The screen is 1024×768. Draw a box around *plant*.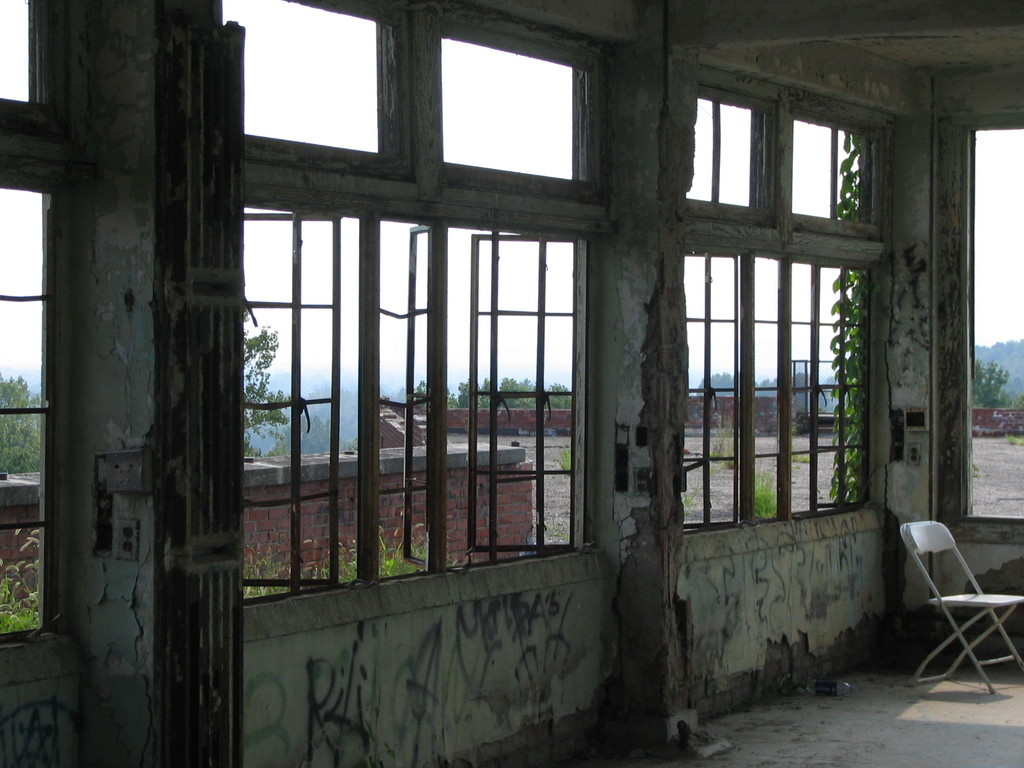
(x1=555, y1=447, x2=575, y2=474).
